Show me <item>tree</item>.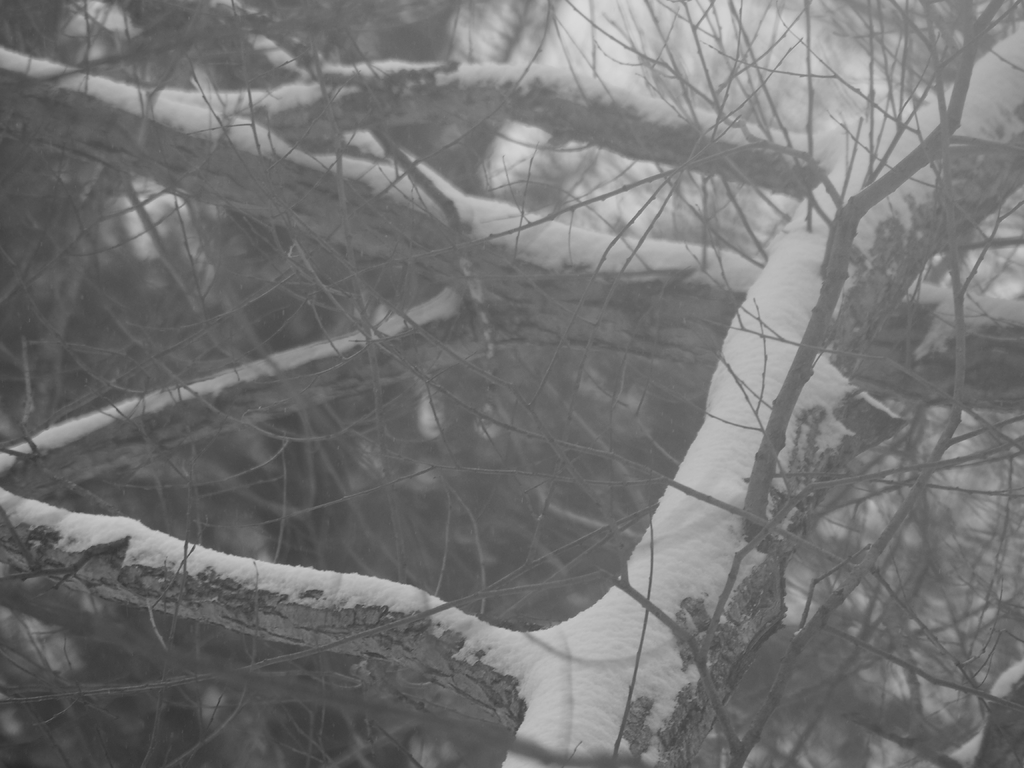
<item>tree</item> is here: {"x1": 0, "y1": 0, "x2": 1023, "y2": 767}.
